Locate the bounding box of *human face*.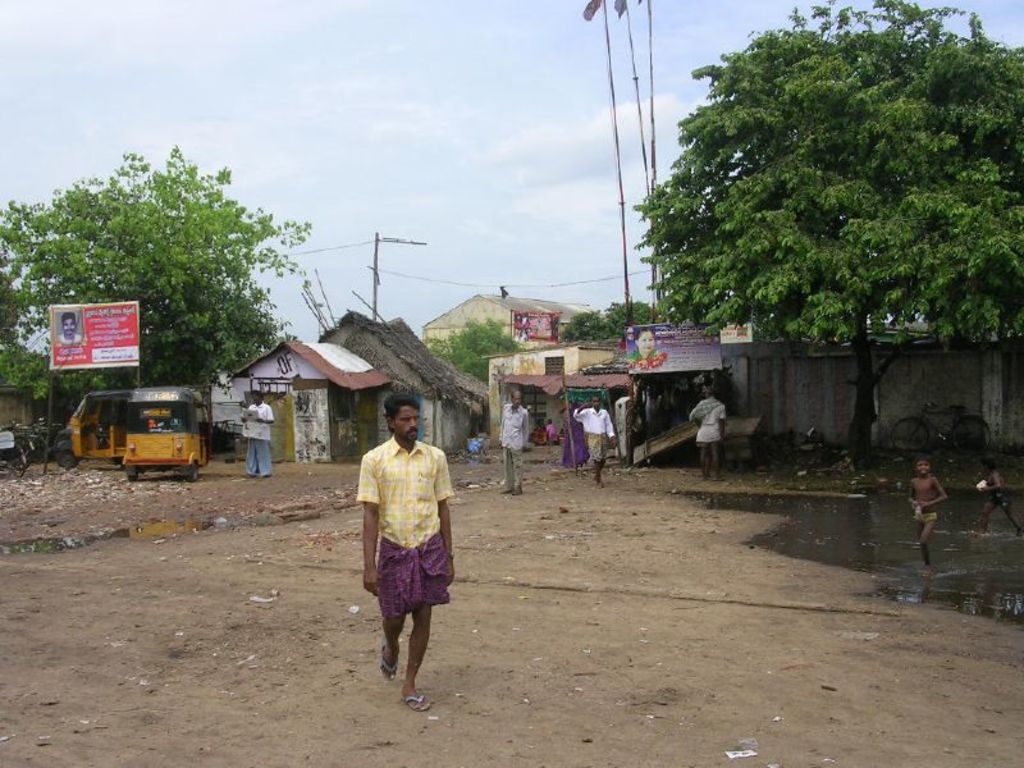
Bounding box: [398, 407, 419, 439].
